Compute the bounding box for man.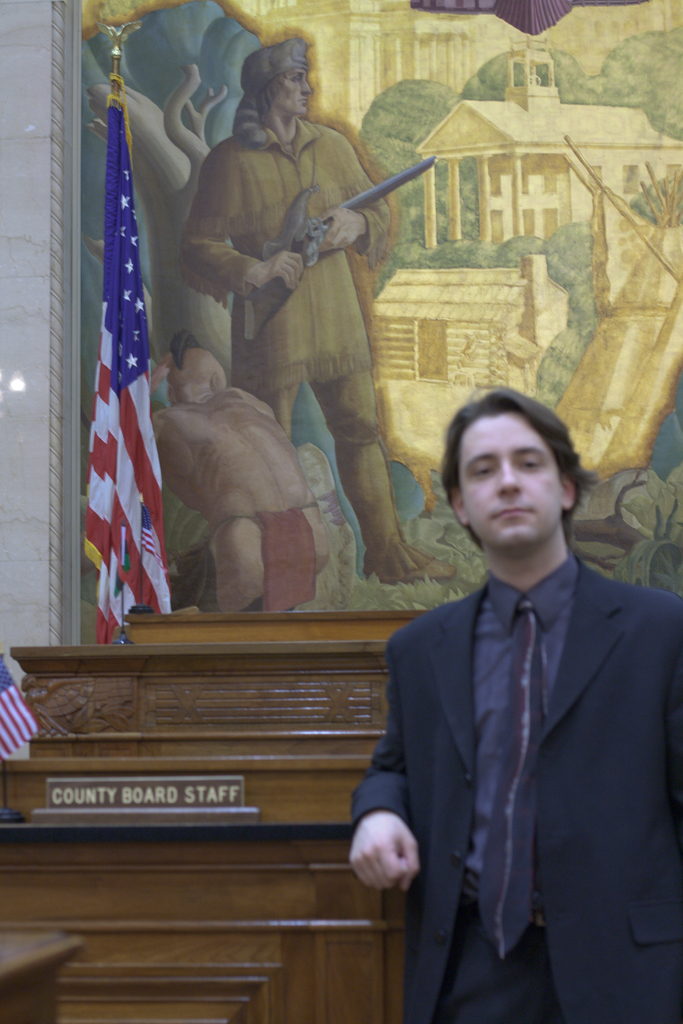
bbox=[358, 404, 671, 1023].
